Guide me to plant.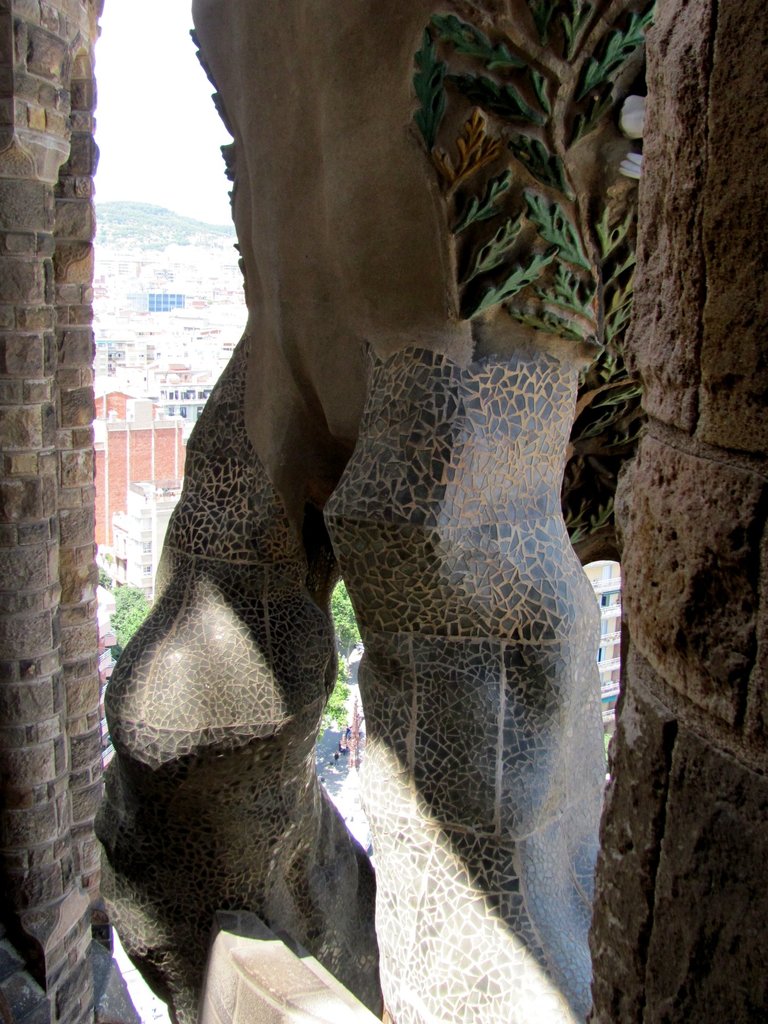
Guidance: 405 0 660 385.
